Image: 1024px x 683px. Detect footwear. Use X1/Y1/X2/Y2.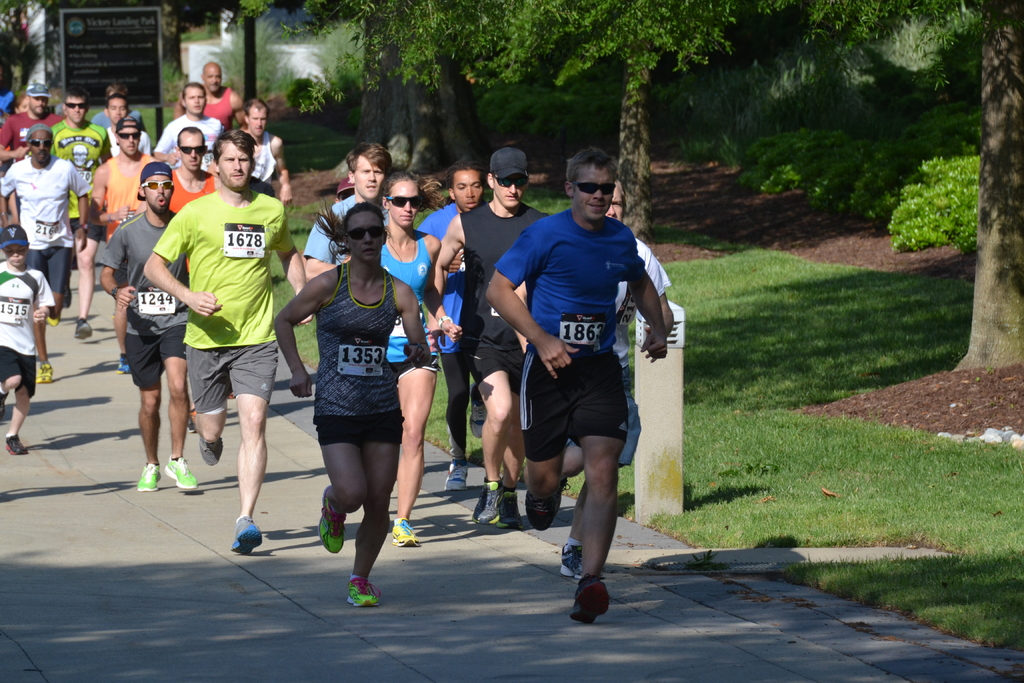
116/352/130/375.
